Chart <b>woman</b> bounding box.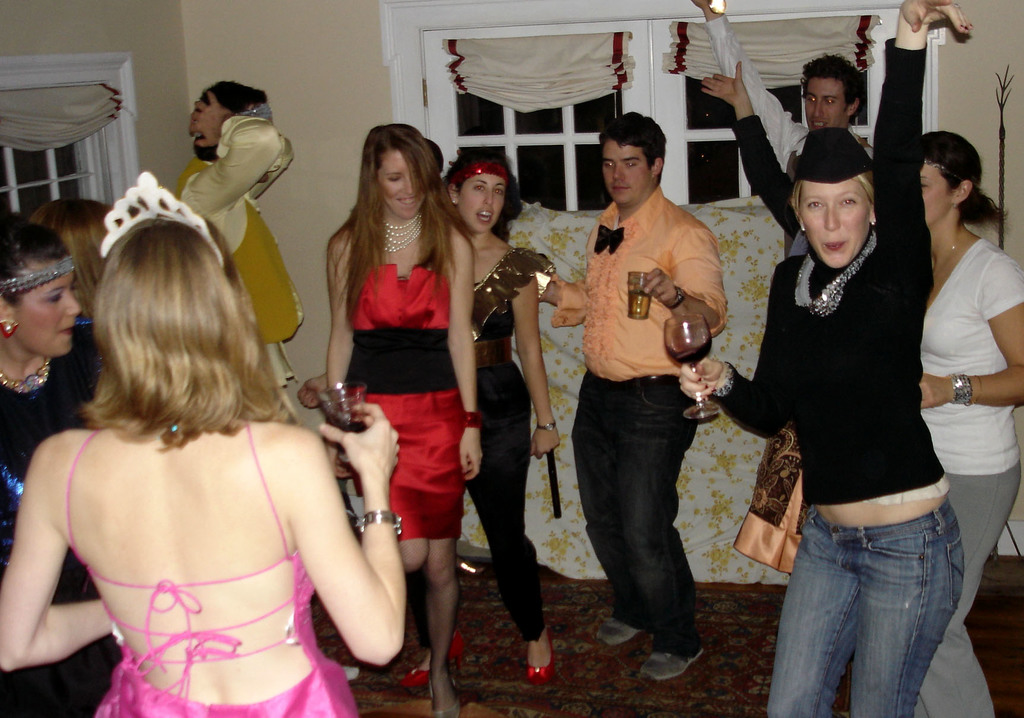
Charted: 323, 120, 486, 717.
